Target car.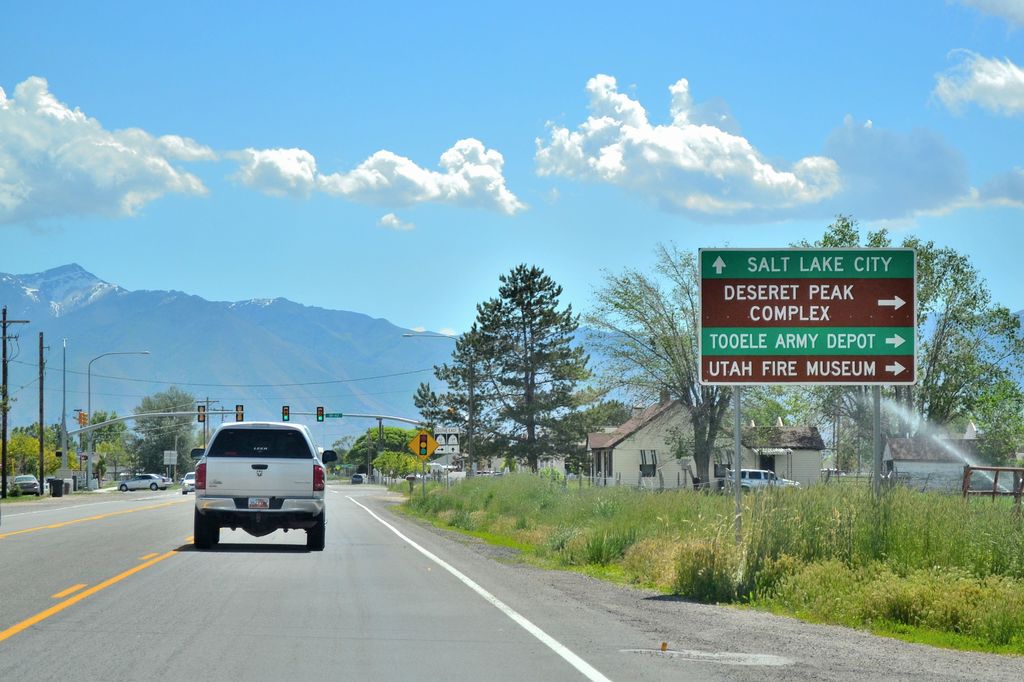
Target region: (348, 475, 361, 483).
